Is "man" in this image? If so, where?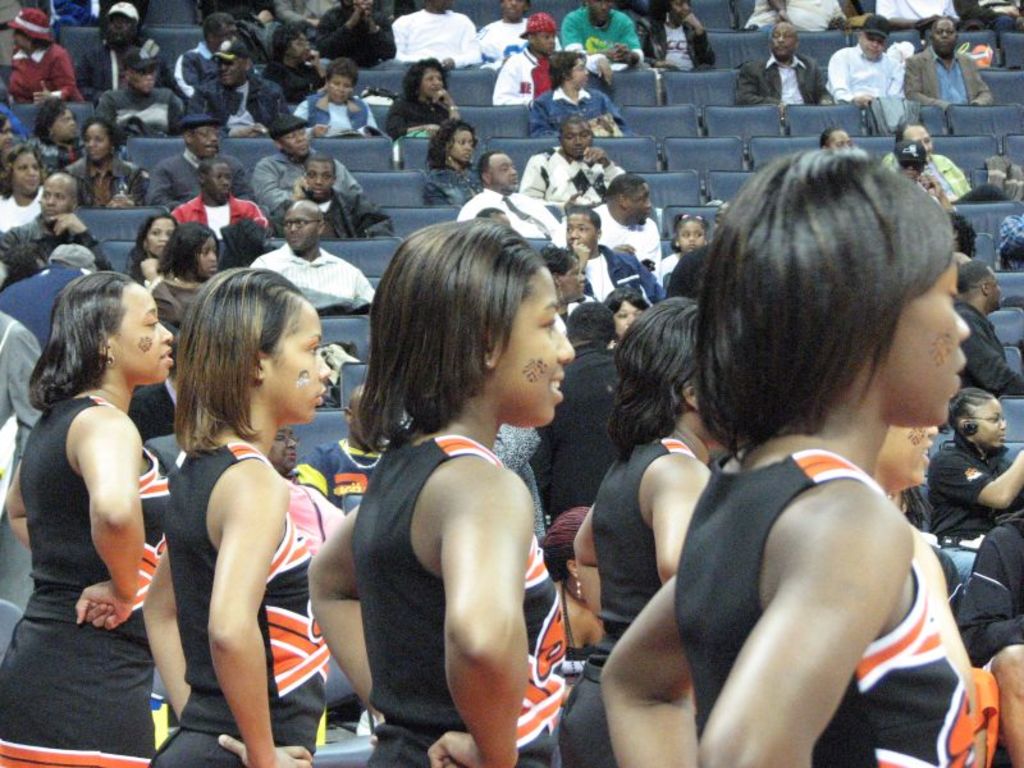
Yes, at locate(307, 0, 398, 69).
